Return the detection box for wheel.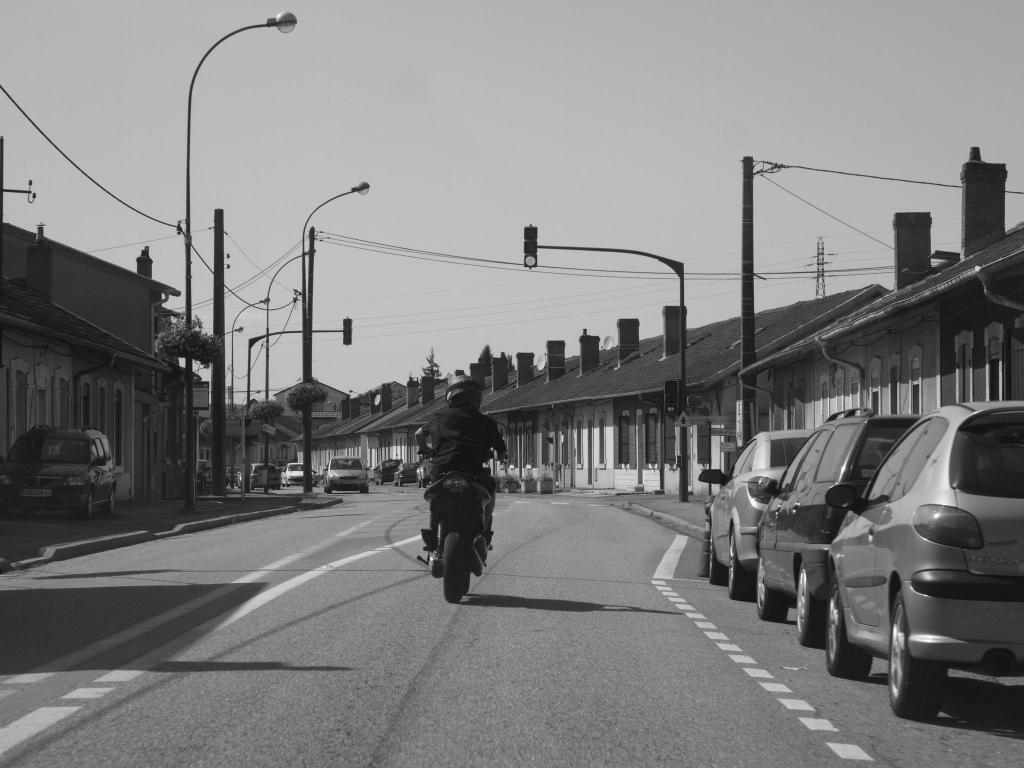
bbox=(708, 536, 725, 583).
